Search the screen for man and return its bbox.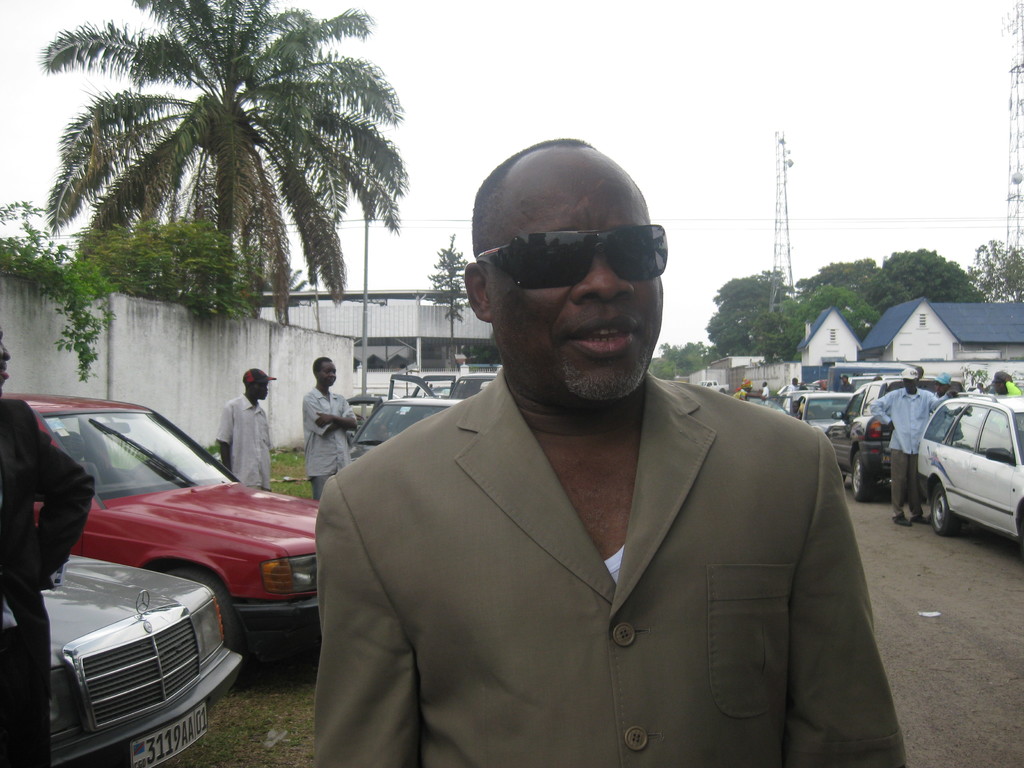
Found: 216, 369, 276, 488.
